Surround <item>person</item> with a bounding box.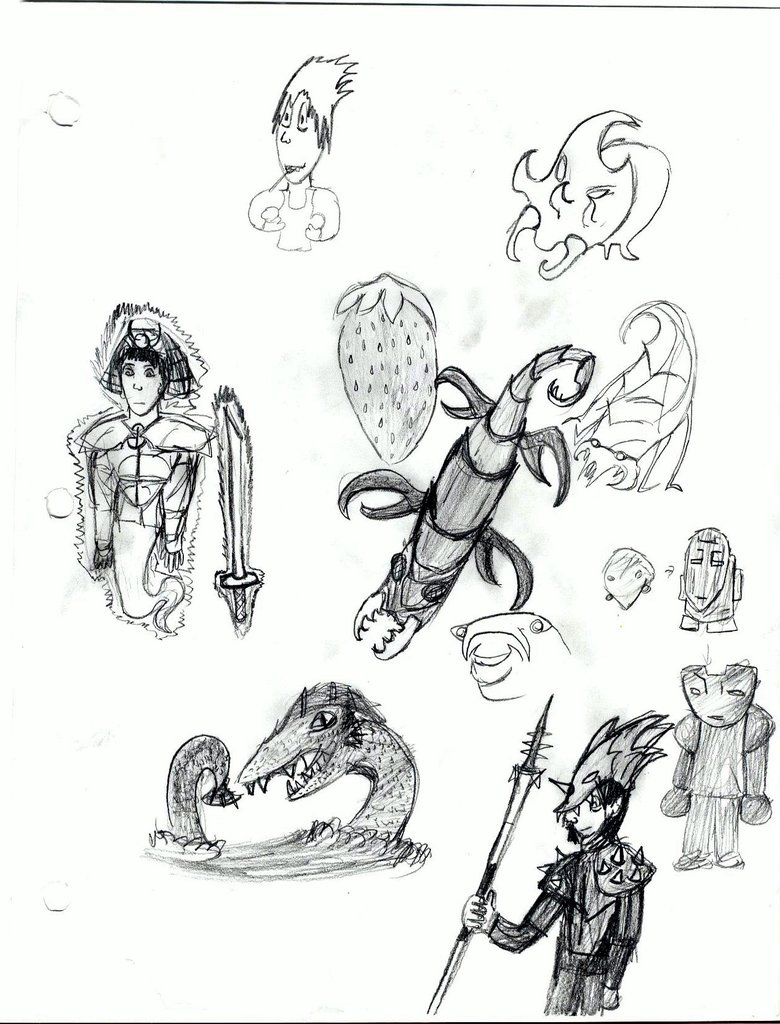
(65, 318, 209, 633).
